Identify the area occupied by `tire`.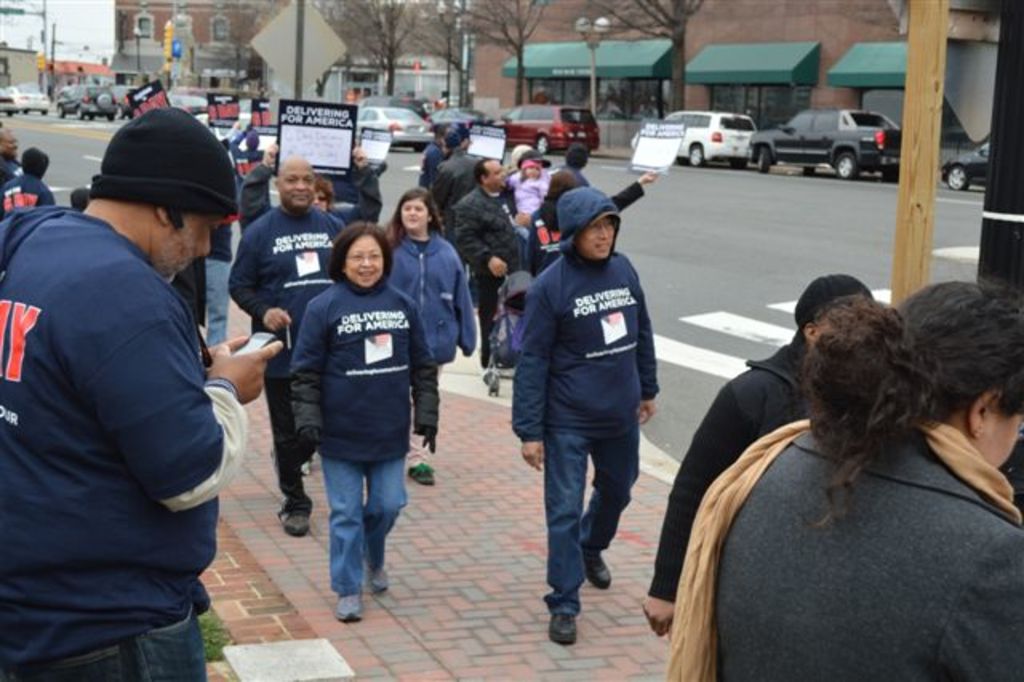
Area: left=18, top=106, right=30, bottom=118.
